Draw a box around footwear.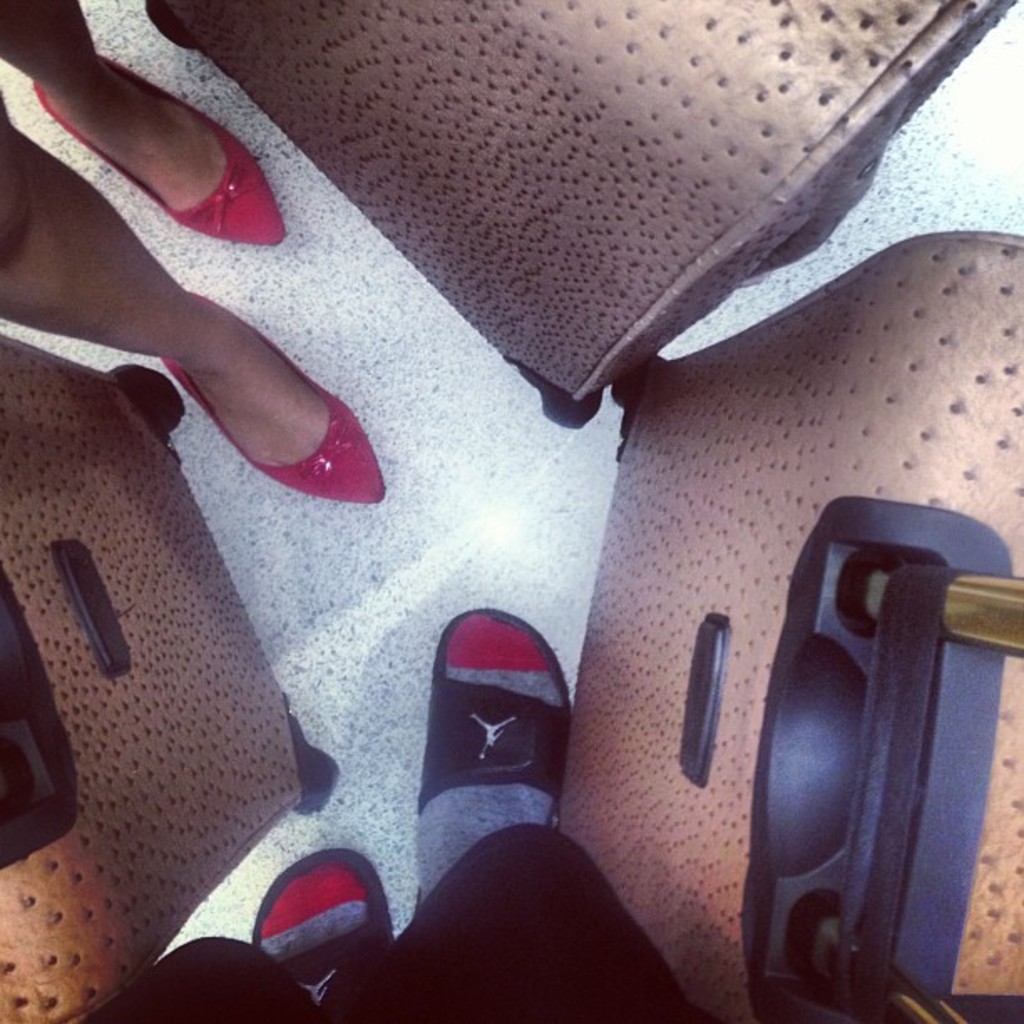
x1=28 y1=49 x2=283 y2=246.
